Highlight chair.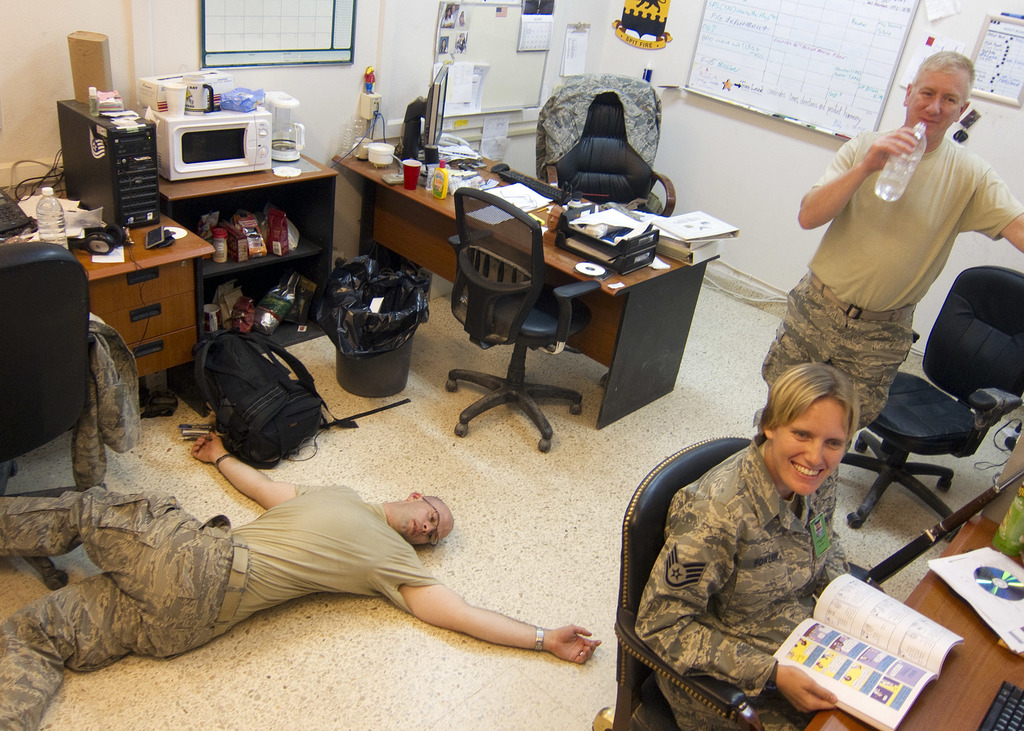
Highlighted region: 590, 436, 883, 730.
